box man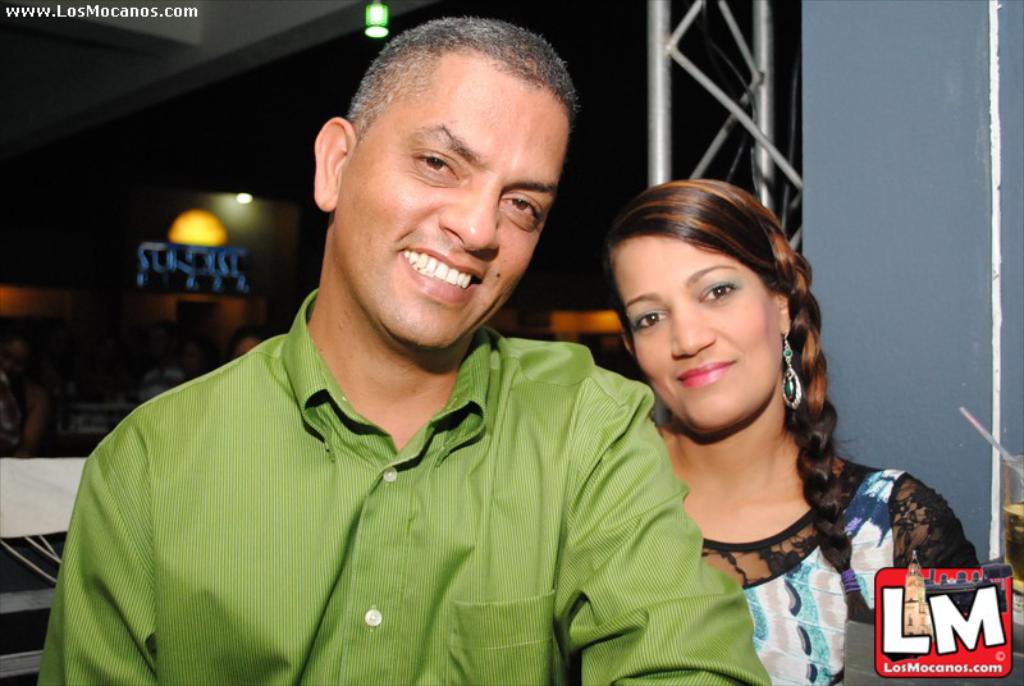
69, 35, 765, 669
